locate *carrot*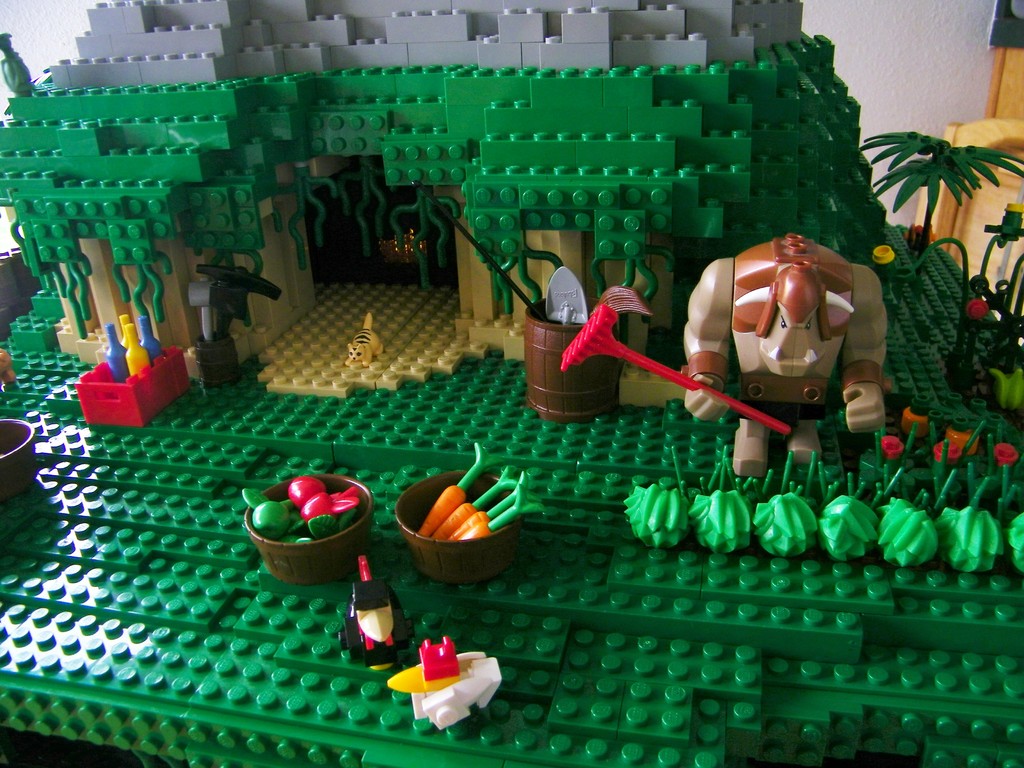
416:438:501:534
